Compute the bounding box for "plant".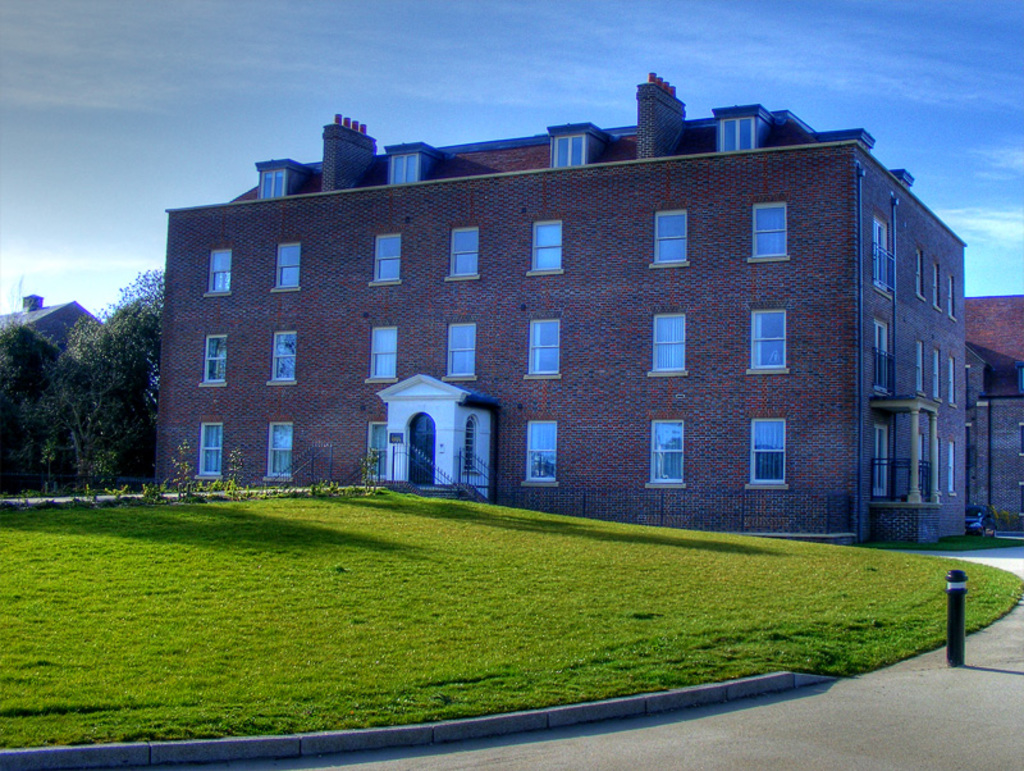
(x1=170, y1=433, x2=193, y2=506).
